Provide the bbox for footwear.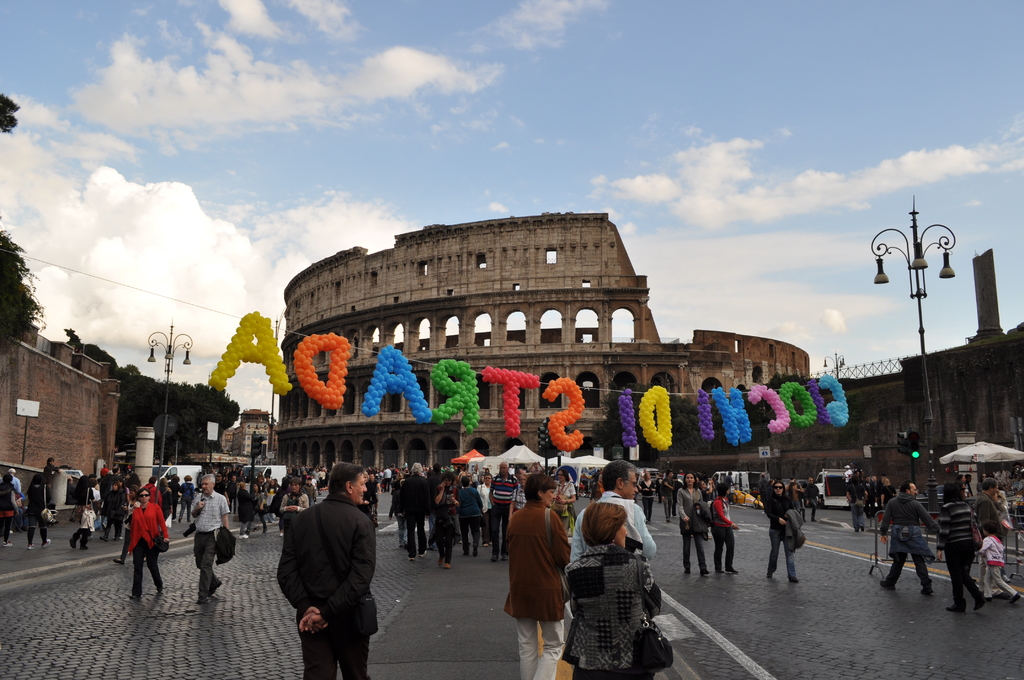
locate(945, 601, 966, 613).
